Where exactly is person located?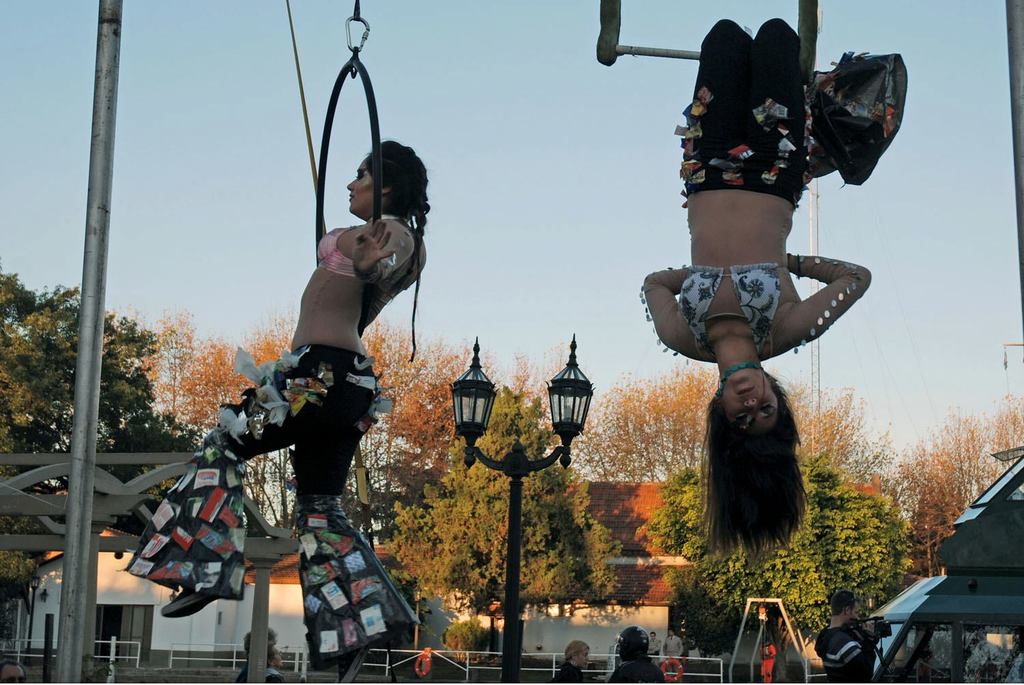
Its bounding box is pyautogui.locateOnScreen(757, 638, 781, 684).
